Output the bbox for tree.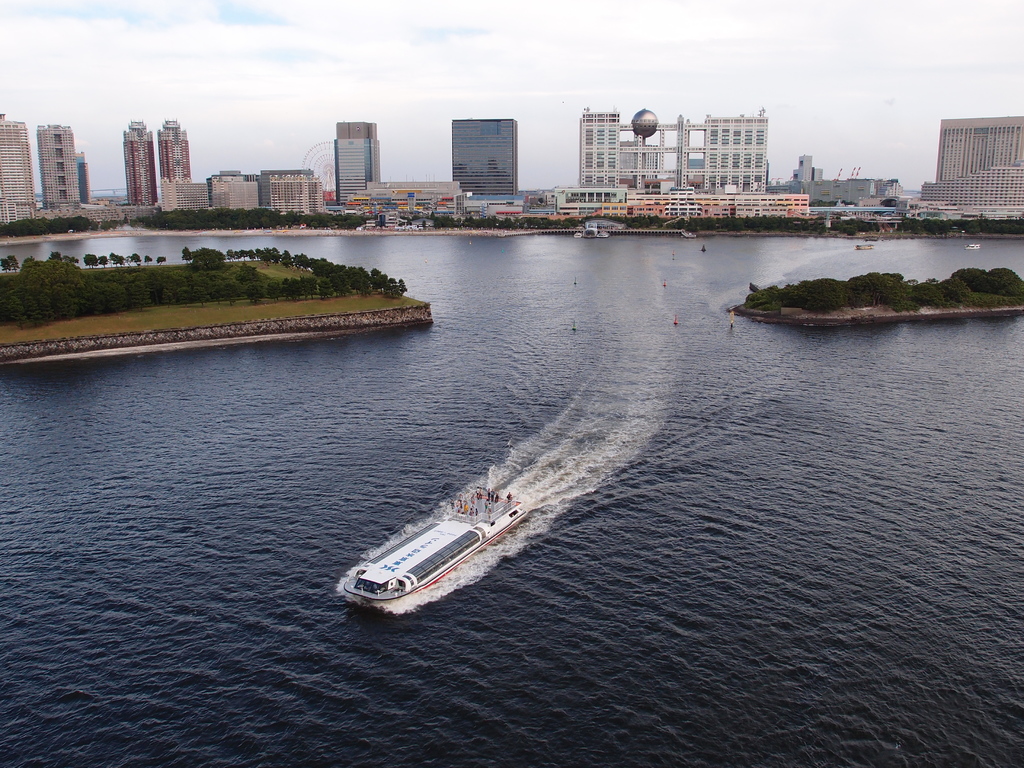
rect(97, 253, 99, 266).
